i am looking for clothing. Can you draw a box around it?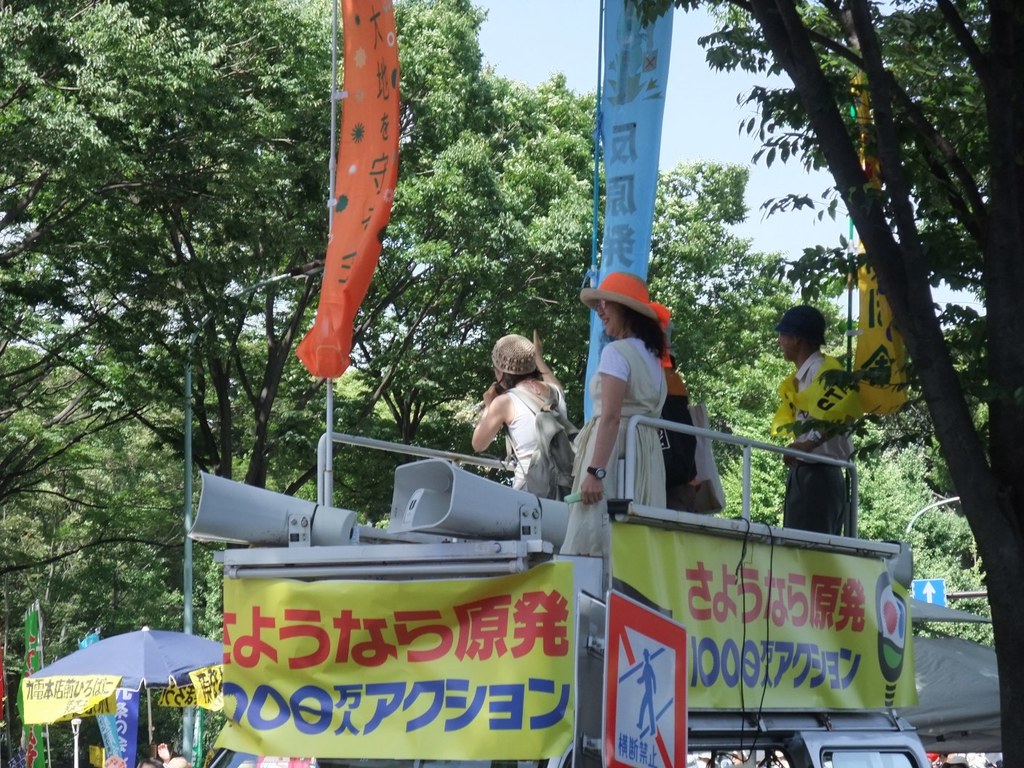
Sure, the bounding box is locate(759, 323, 873, 547).
